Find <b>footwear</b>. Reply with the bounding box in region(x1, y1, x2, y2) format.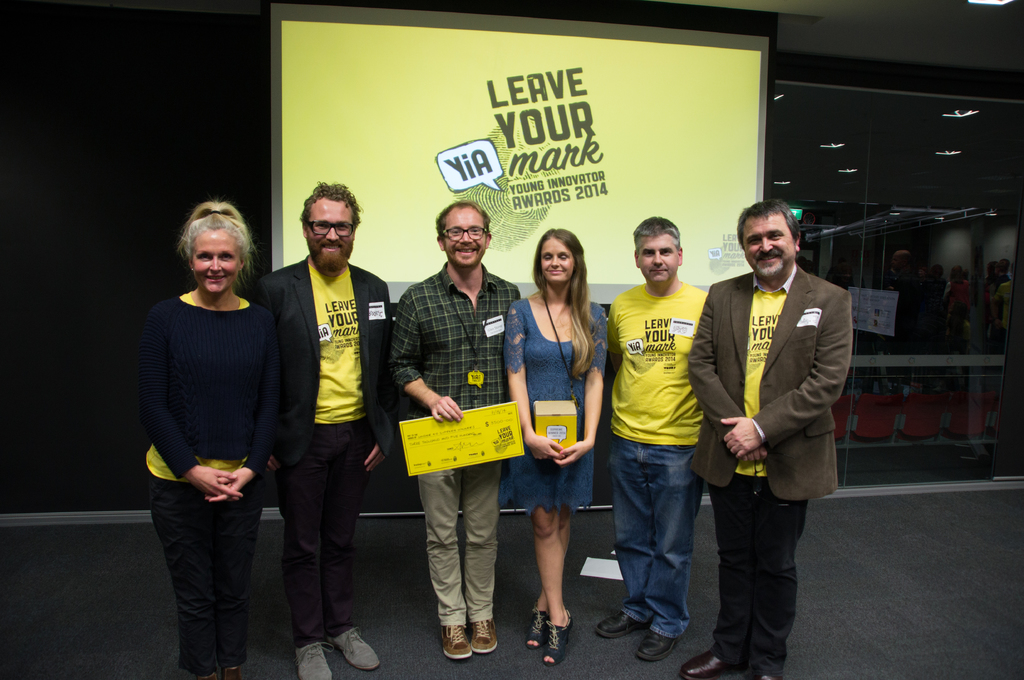
region(589, 606, 646, 638).
